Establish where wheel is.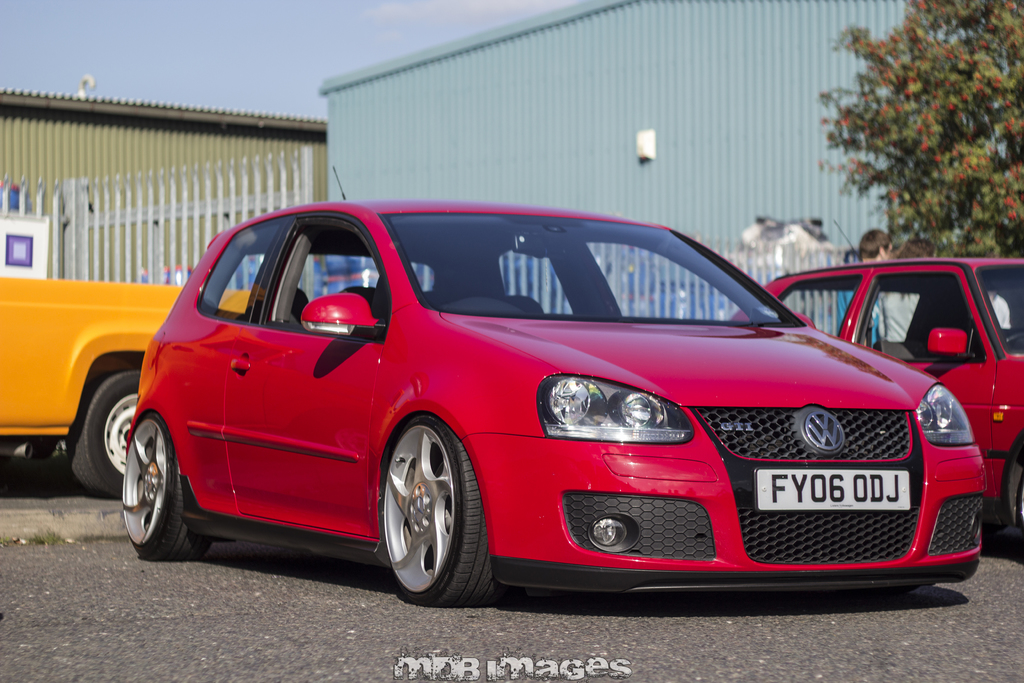
Established at l=444, t=294, r=525, b=315.
